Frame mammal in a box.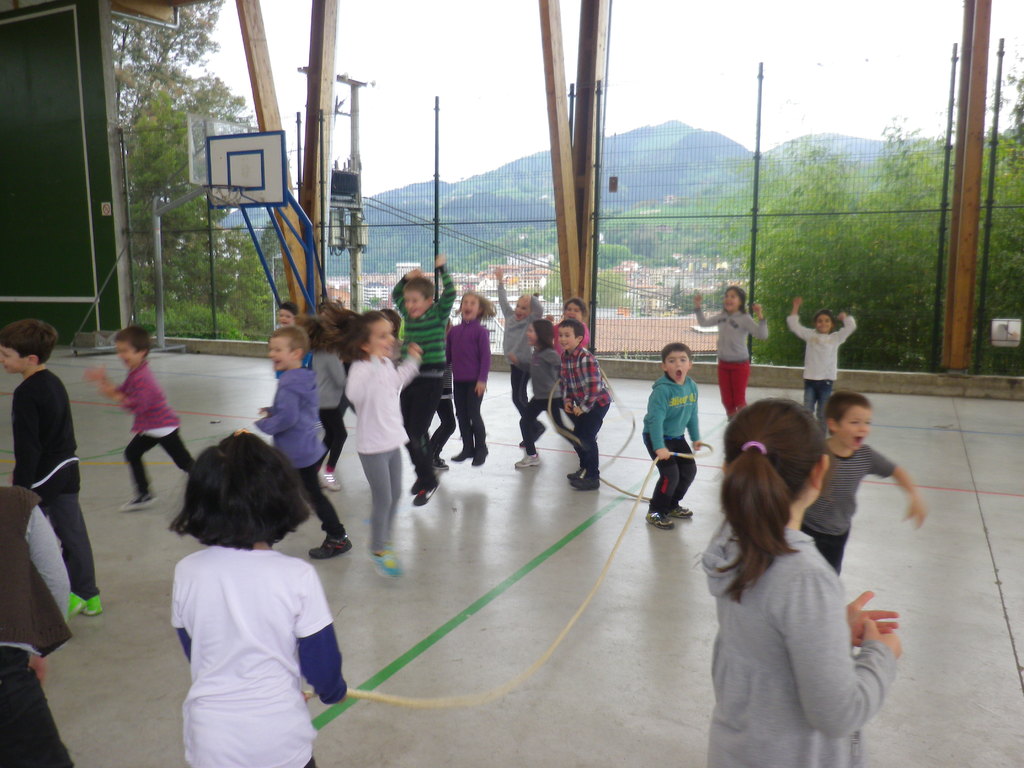
[0, 483, 75, 767].
